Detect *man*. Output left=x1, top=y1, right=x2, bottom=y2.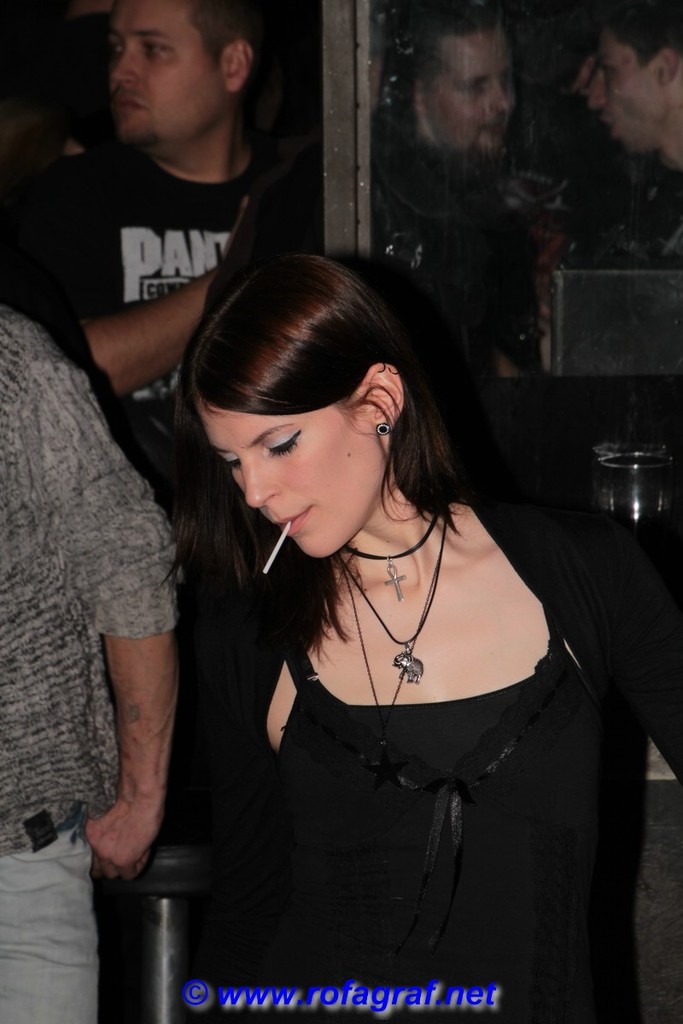
left=7, top=0, right=316, bottom=509.
